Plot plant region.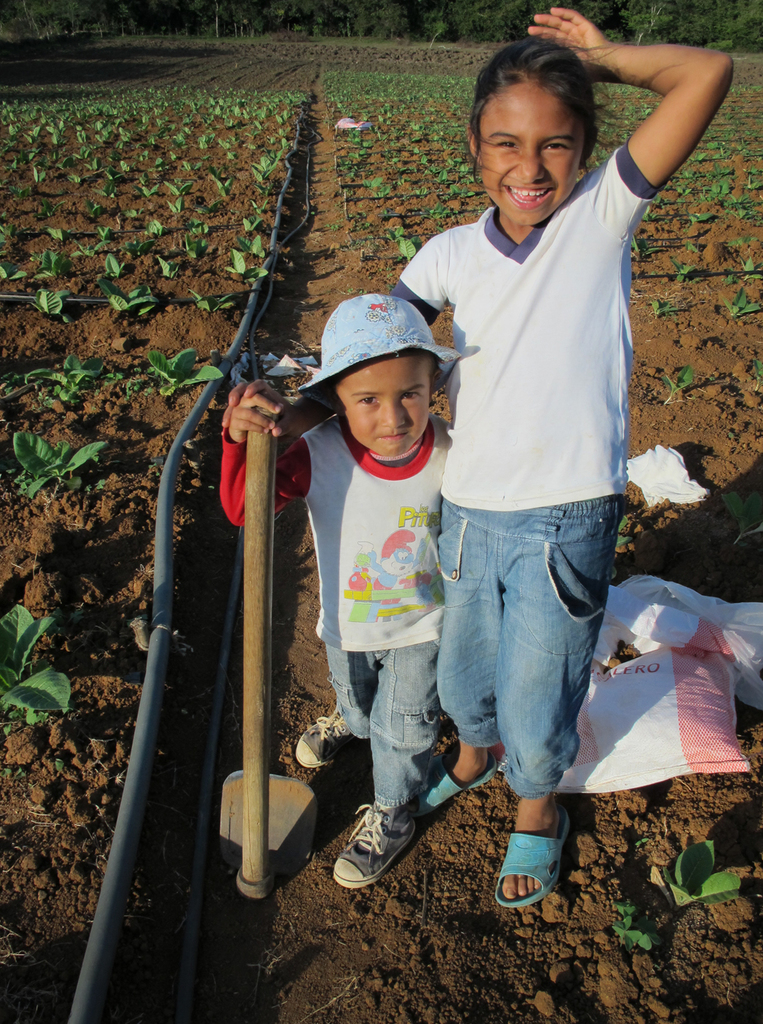
Plotted at <box>422,205,456,222</box>.
